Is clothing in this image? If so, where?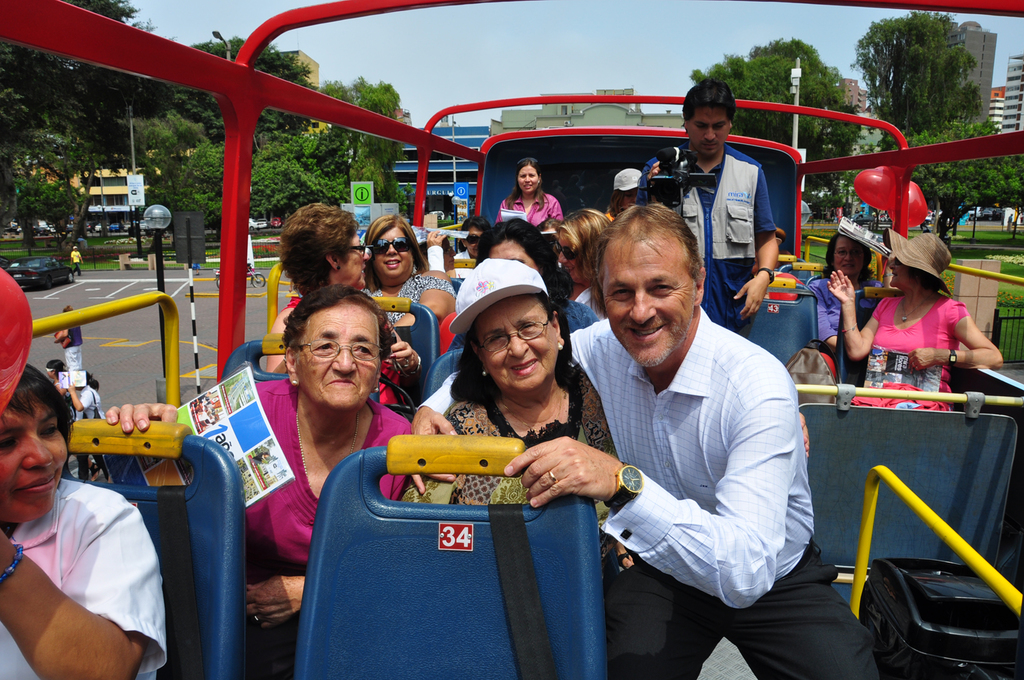
Yes, at bbox(4, 444, 173, 670).
